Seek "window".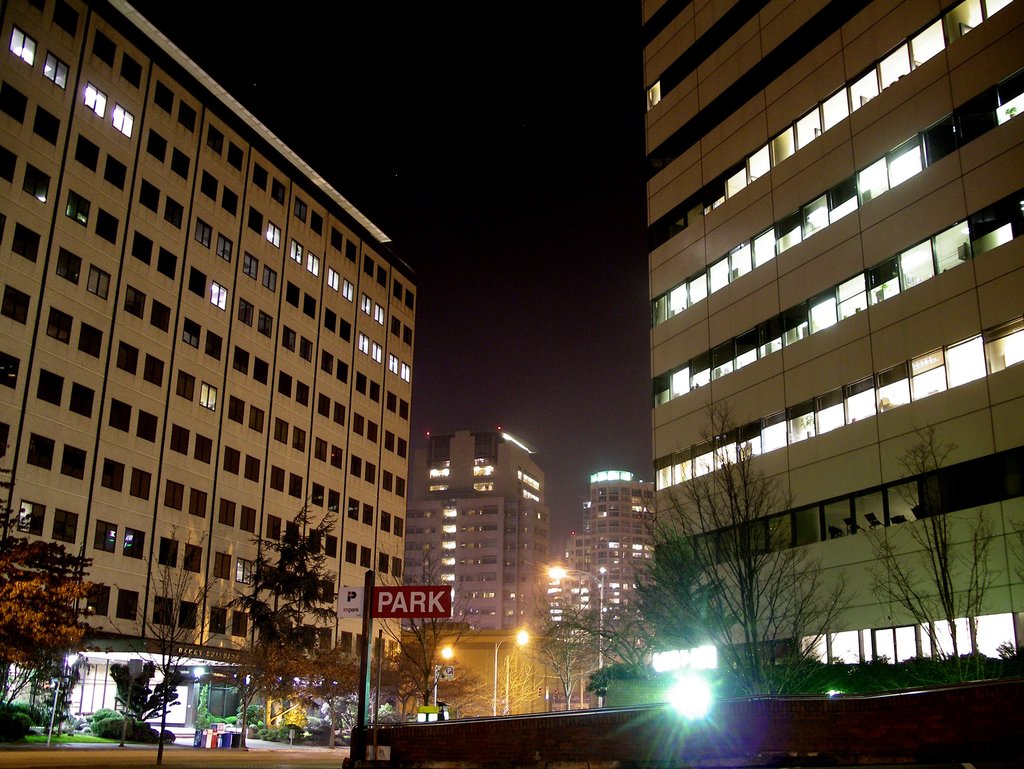
bbox(25, 433, 52, 470).
